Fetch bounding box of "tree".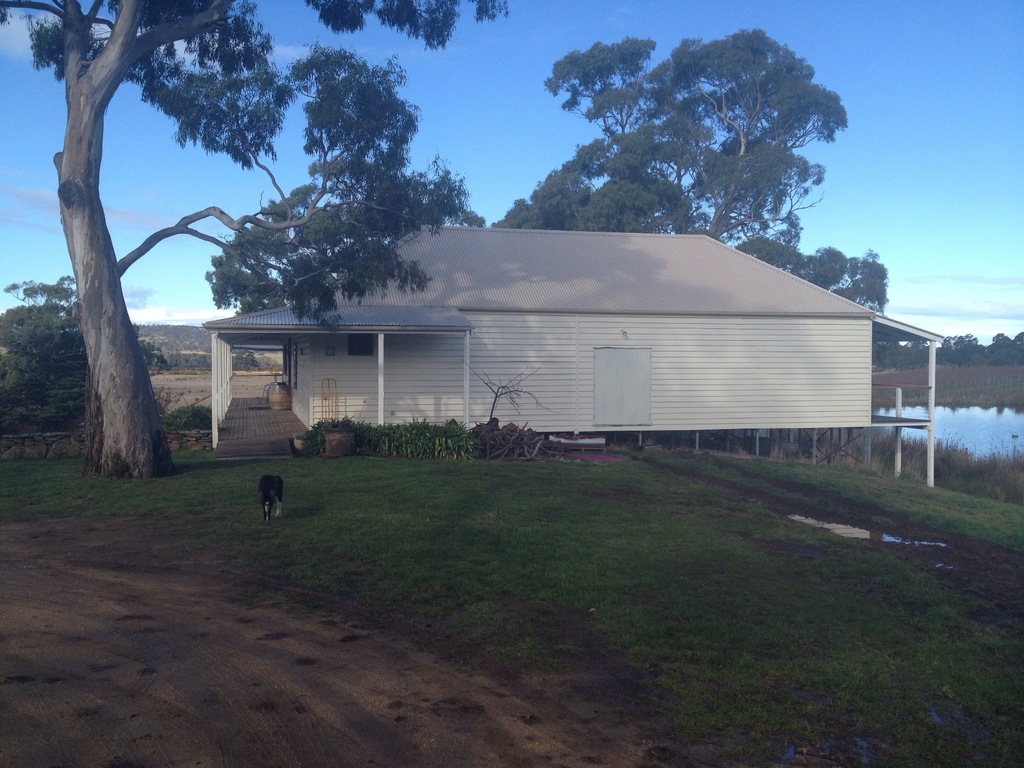
Bbox: <region>874, 333, 926, 375</region>.
